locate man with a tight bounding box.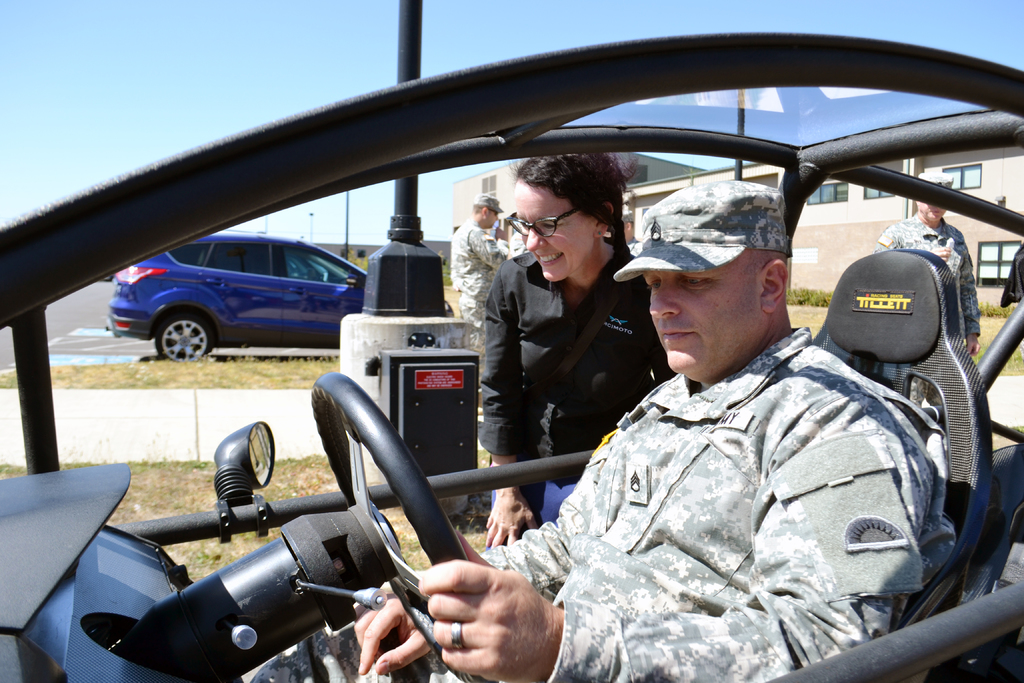
Rect(449, 193, 508, 383).
